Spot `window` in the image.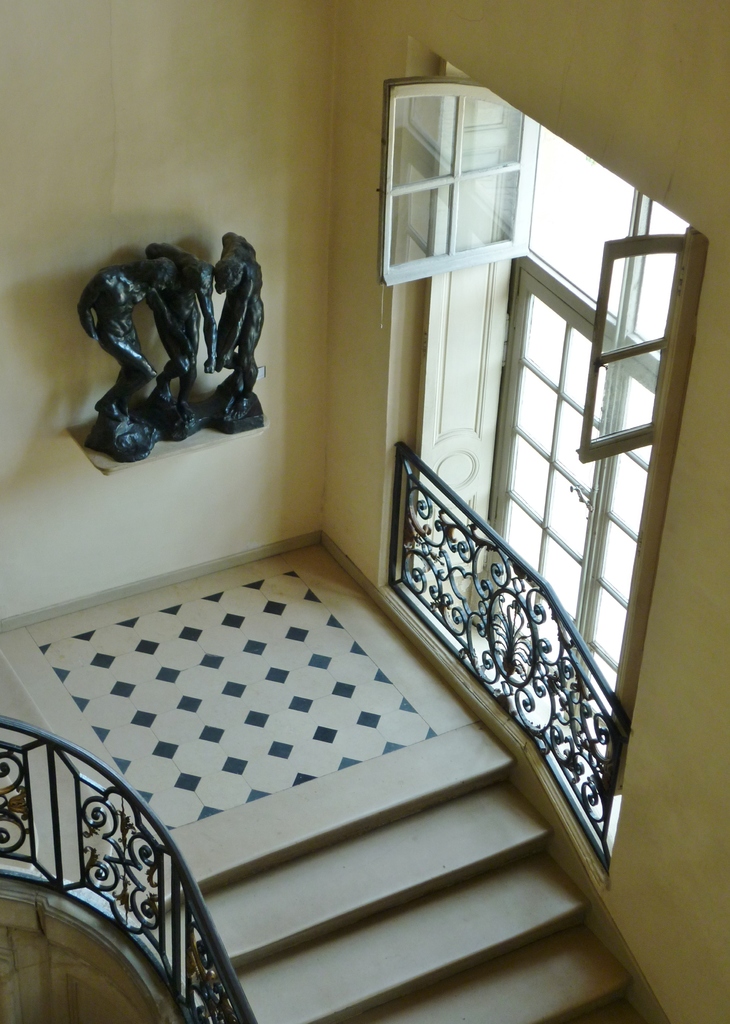
`window` found at box(385, 75, 681, 690).
